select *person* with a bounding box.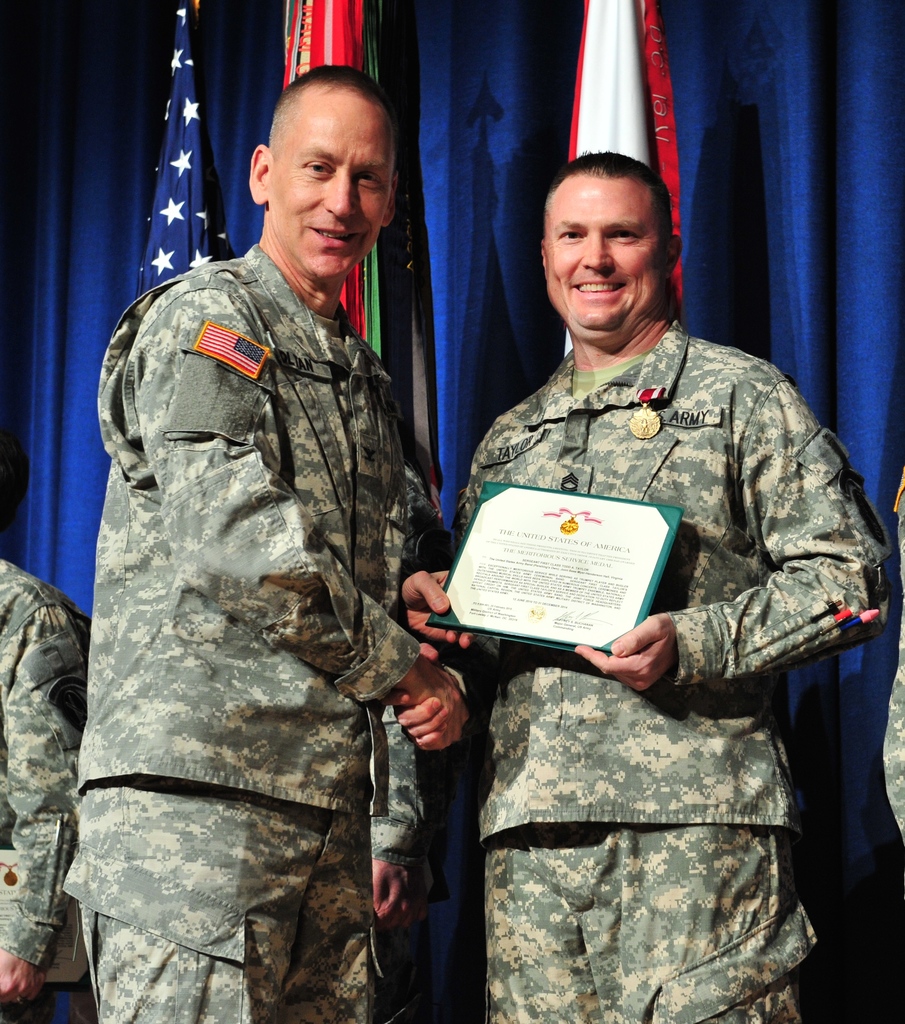
[72, 93, 458, 1023].
